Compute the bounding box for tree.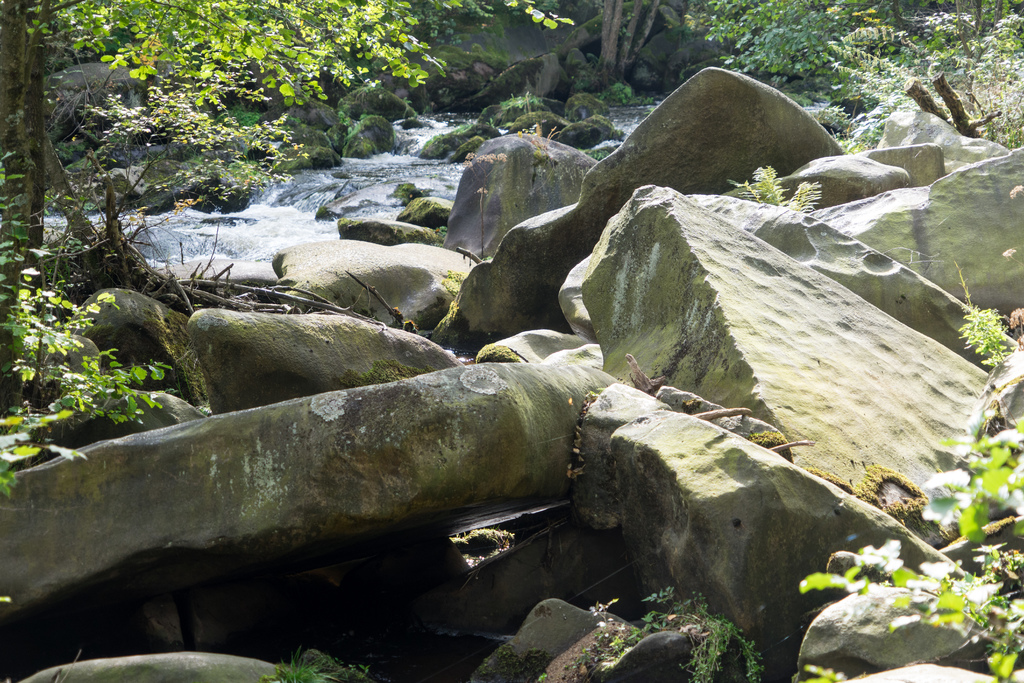
[0,0,580,461].
